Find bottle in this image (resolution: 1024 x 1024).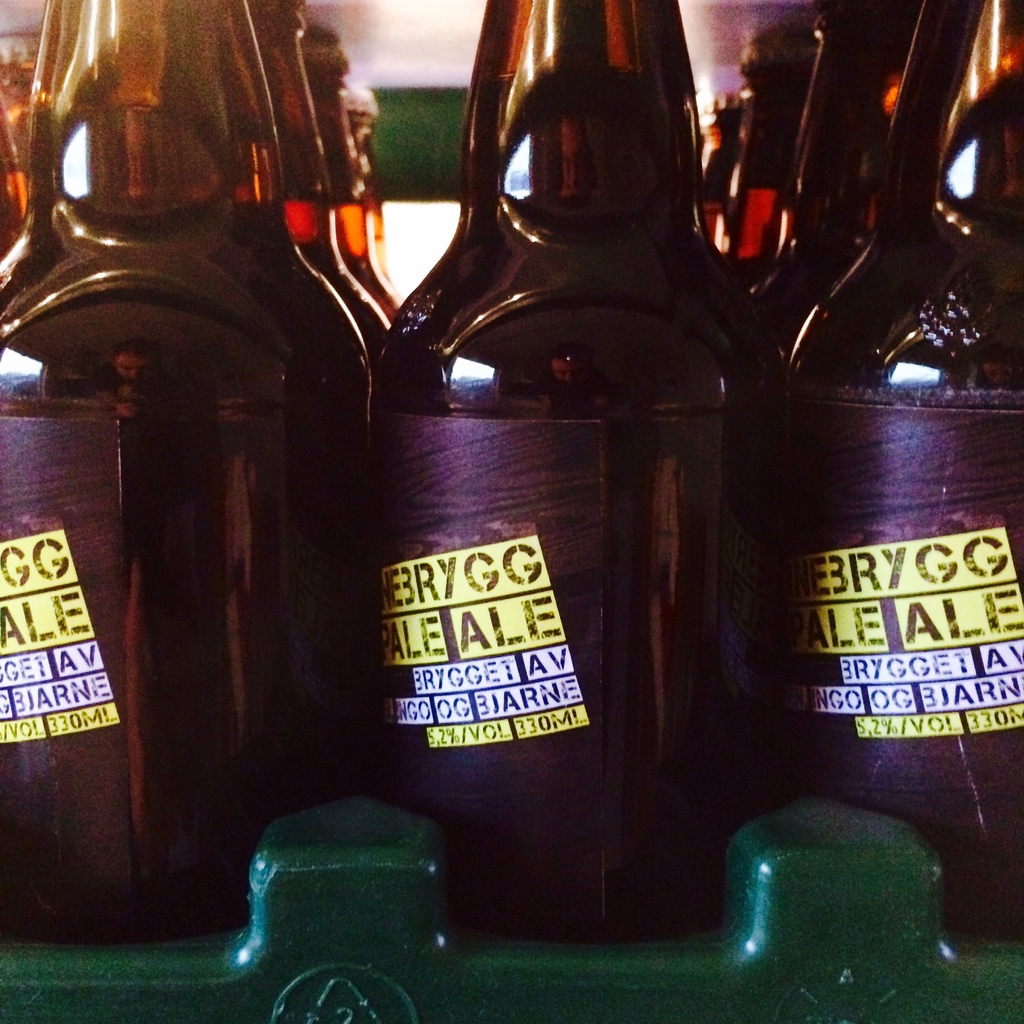
<bbox>348, 82, 399, 308</bbox>.
